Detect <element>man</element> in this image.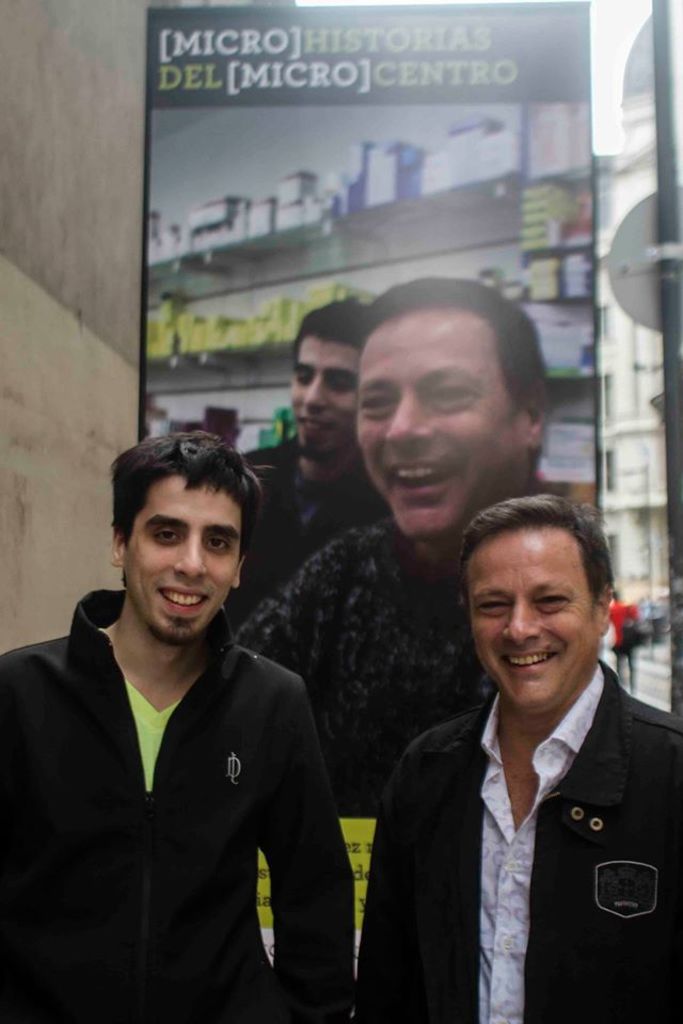
Detection: [604, 587, 642, 693].
